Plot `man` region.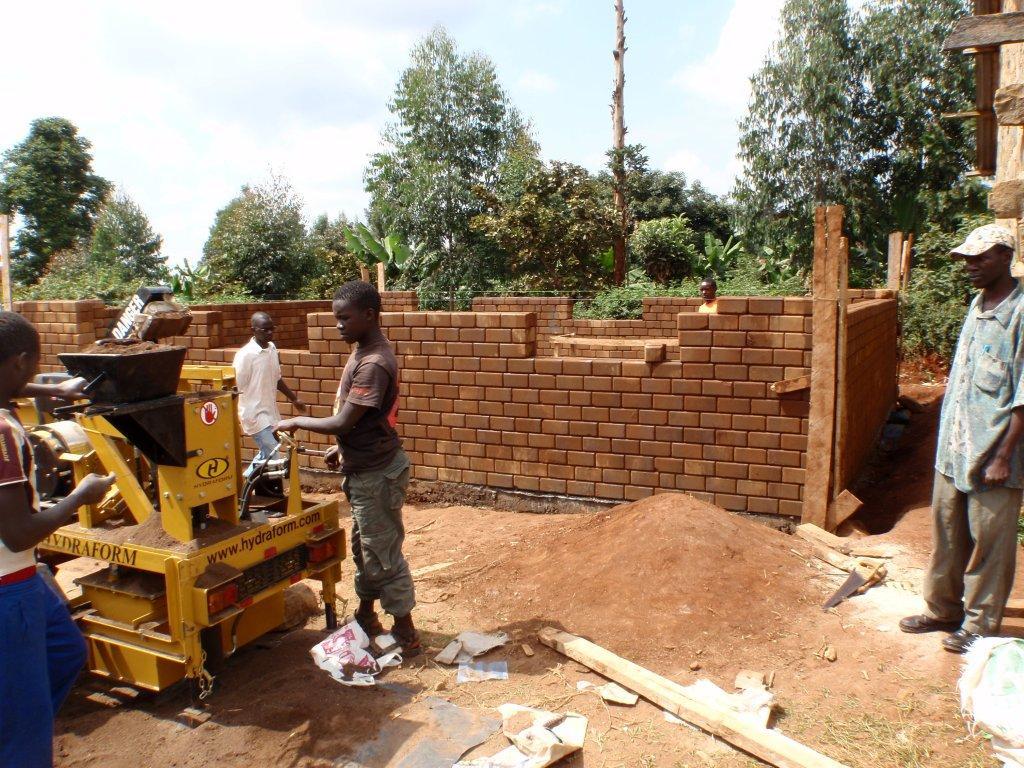
Plotted at (x1=900, y1=221, x2=1023, y2=651).
